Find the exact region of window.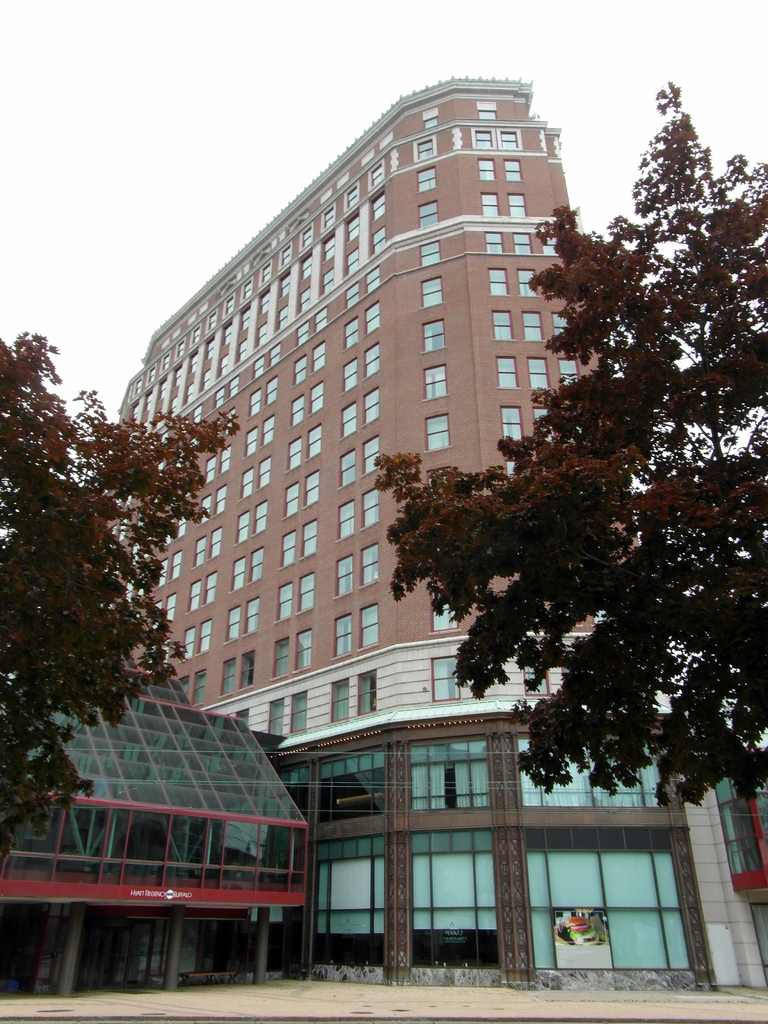
Exact region: box=[413, 133, 437, 164].
